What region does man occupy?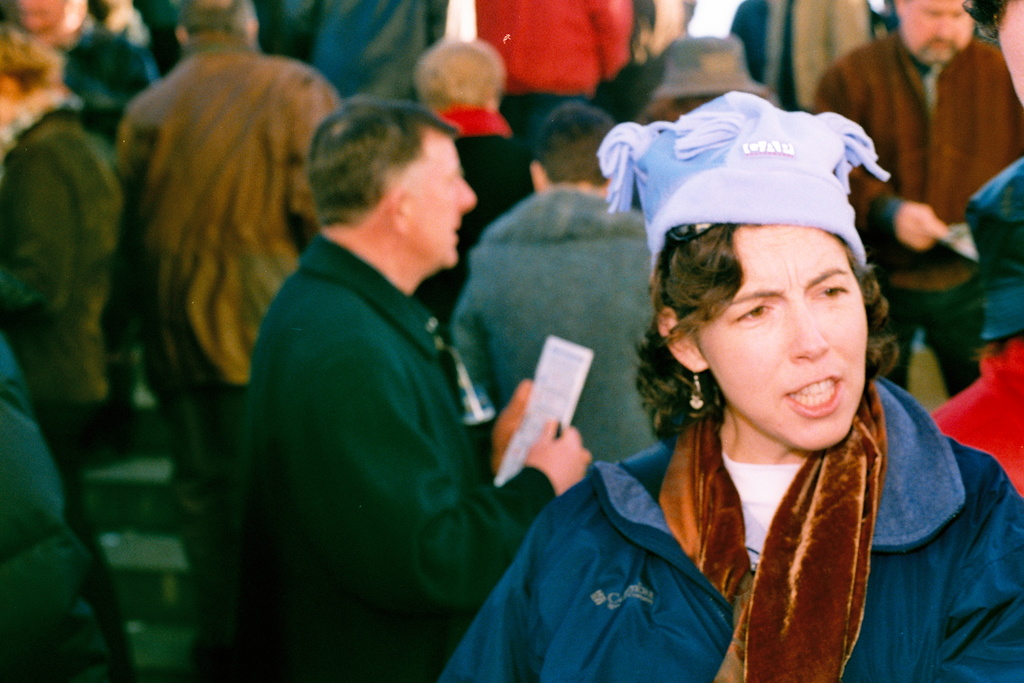
crop(810, 0, 1023, 400).
